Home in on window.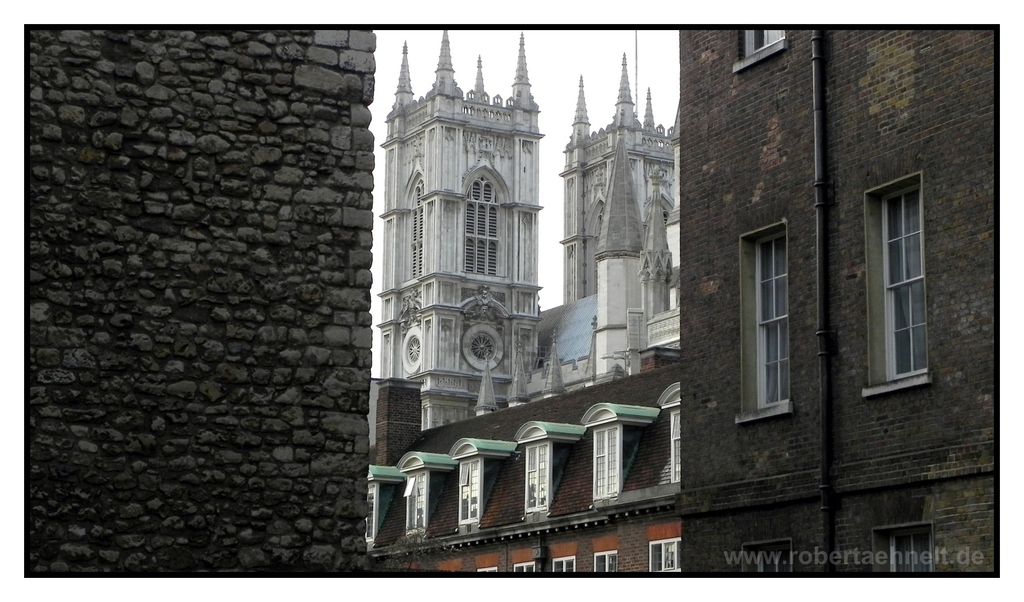
Homed in at x1=660, y1=384, x2=677, y2=496.
